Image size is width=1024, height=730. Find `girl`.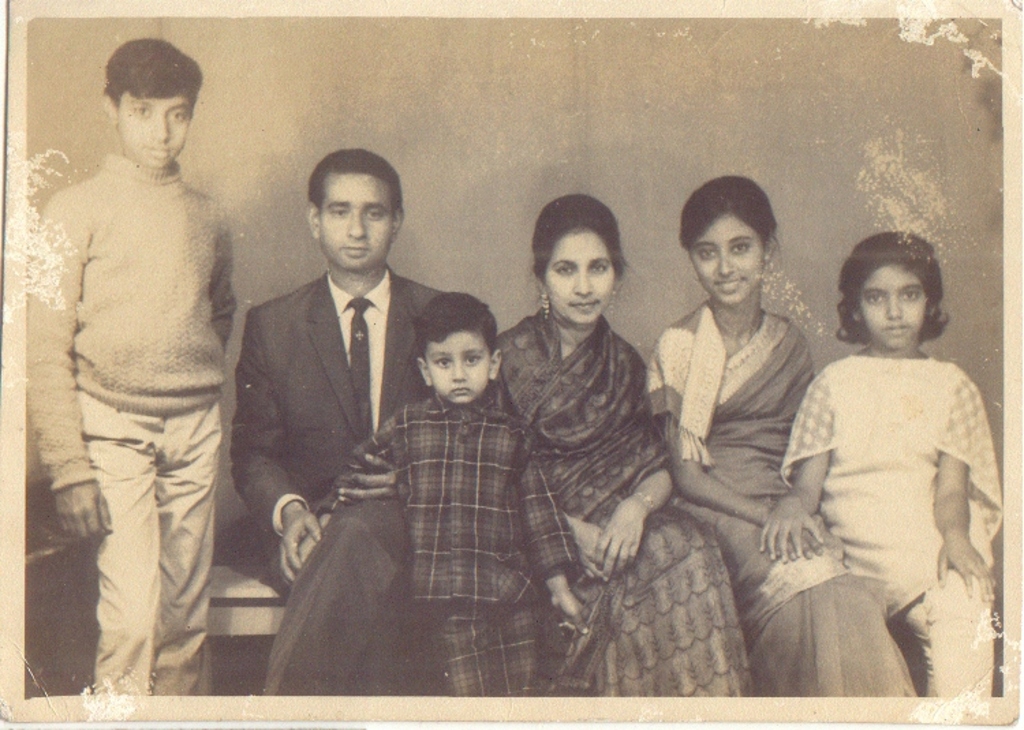
l=644, t=172, r=920, b=697.
